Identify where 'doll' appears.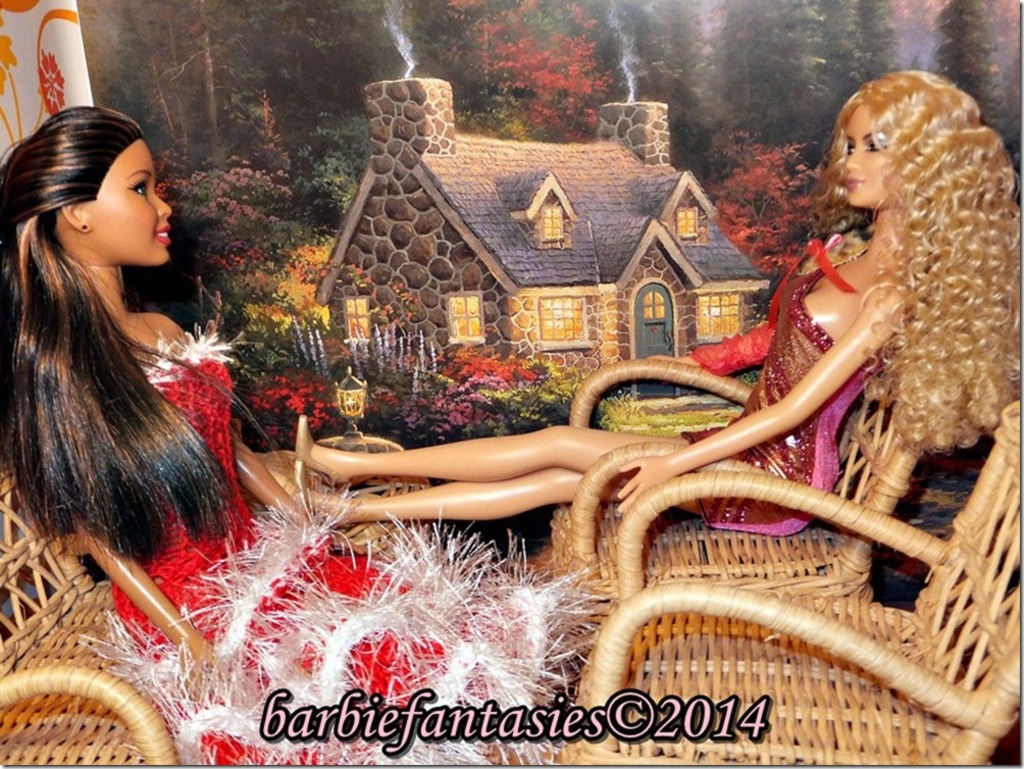
Appears at {"left": 290, "top": 75, "right": 1023, "bottom": 541}.
